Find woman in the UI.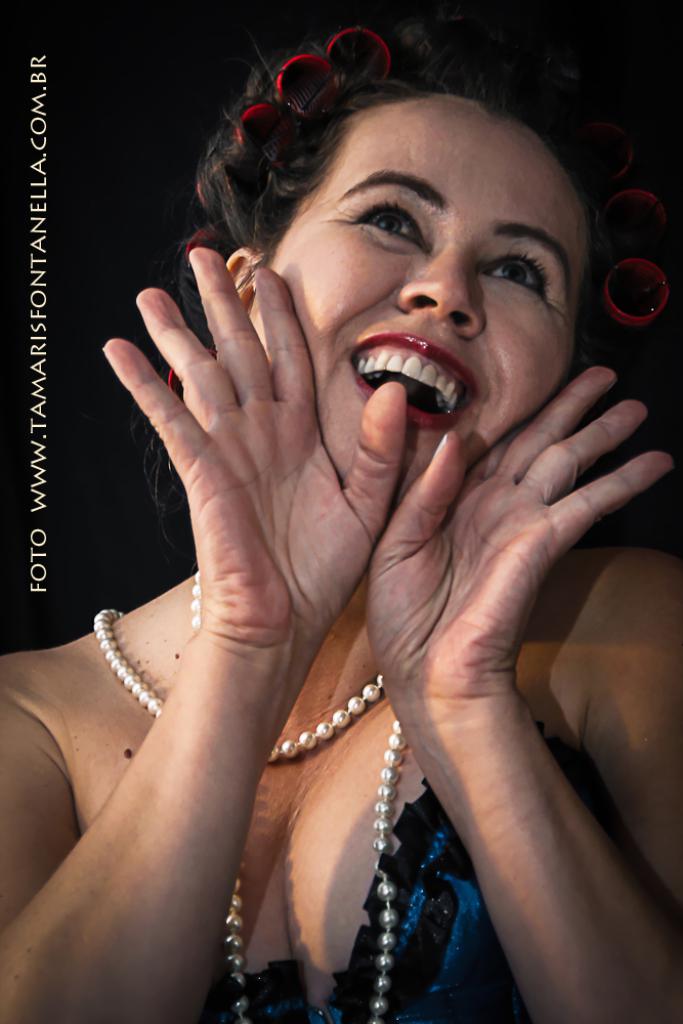
UI element at <region>42, 24, 650, 998</region>.
